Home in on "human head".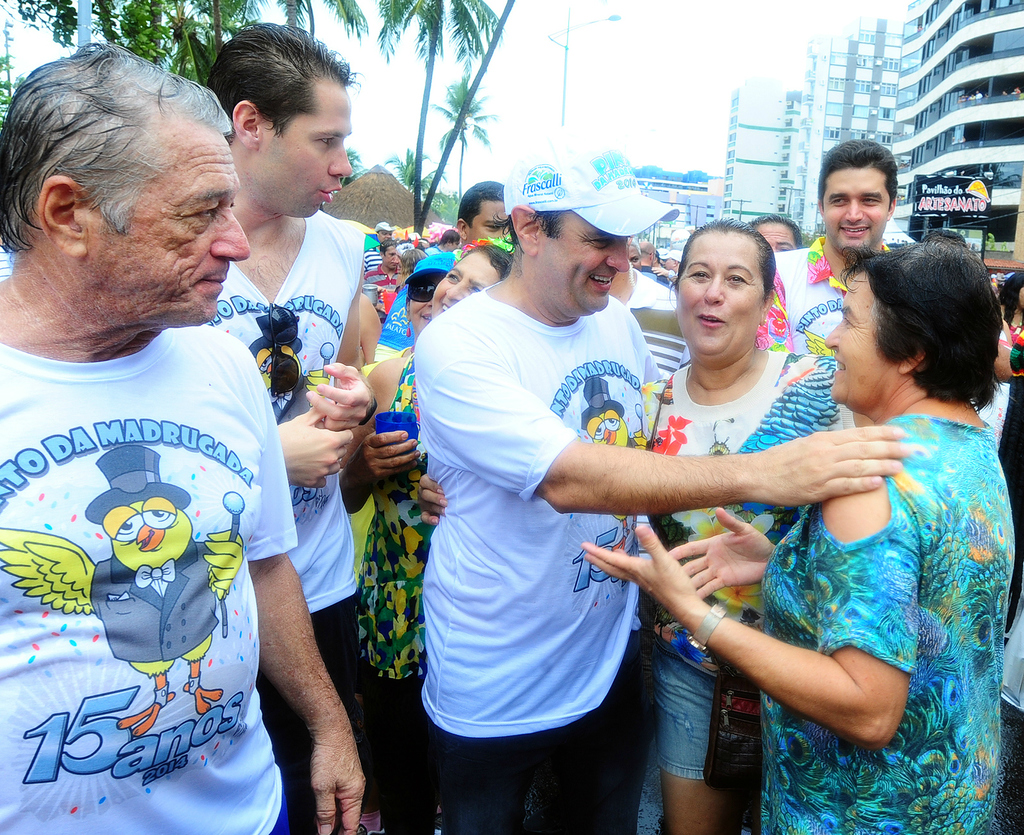
Homed in at detection(205, 21, 358, 219).
